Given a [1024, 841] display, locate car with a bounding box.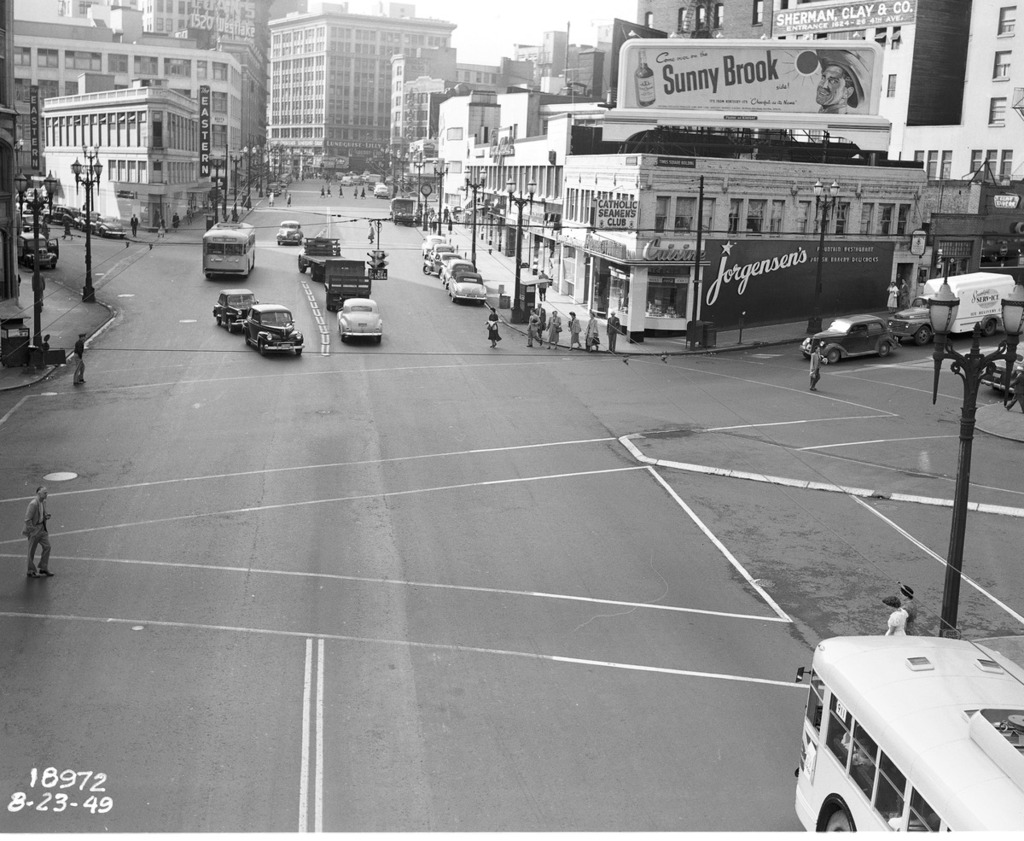
Located: (244, 301, 305, 358).
